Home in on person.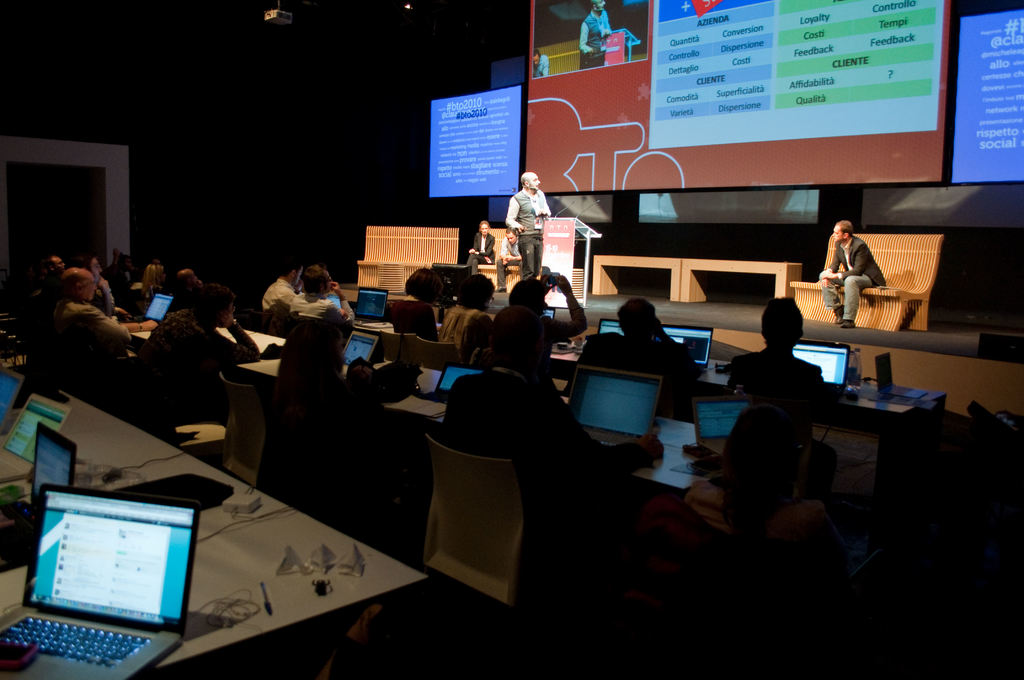
Homed in at left=493, top=229, right=524, bottom=293.
